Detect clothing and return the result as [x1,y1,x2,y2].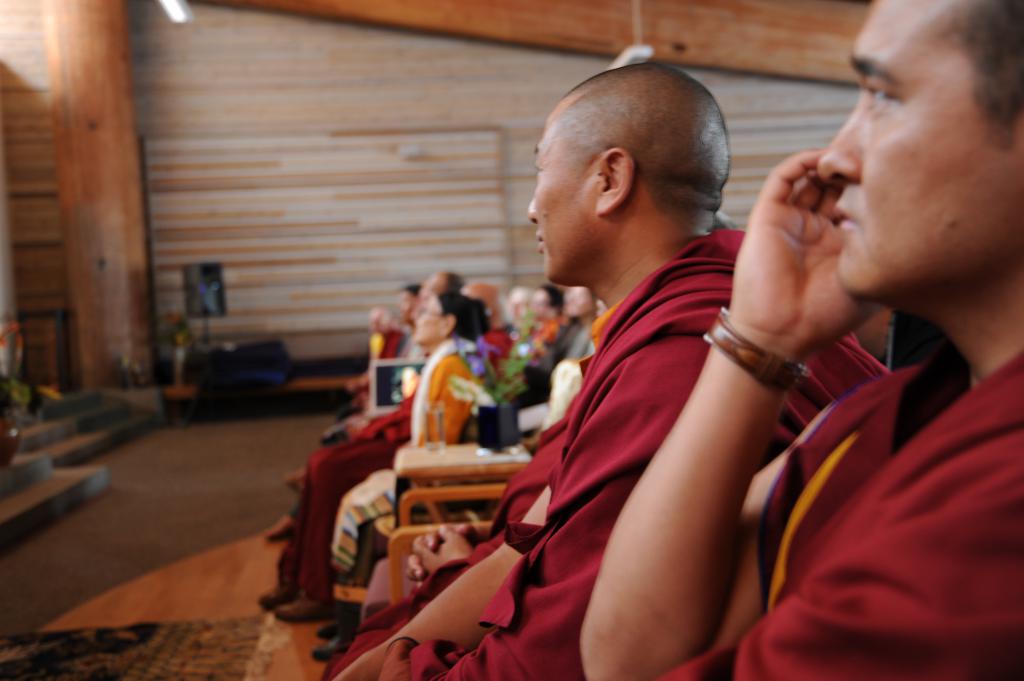
[488,332,528,371].
